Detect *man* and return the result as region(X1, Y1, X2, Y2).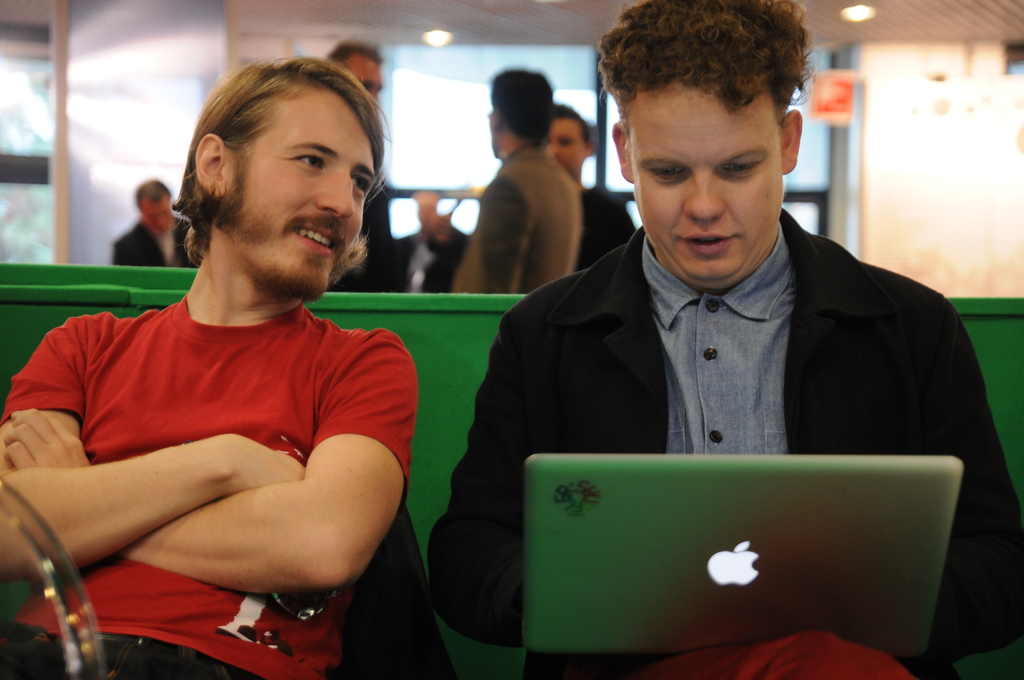
region(428, 0, 1023, 679).
